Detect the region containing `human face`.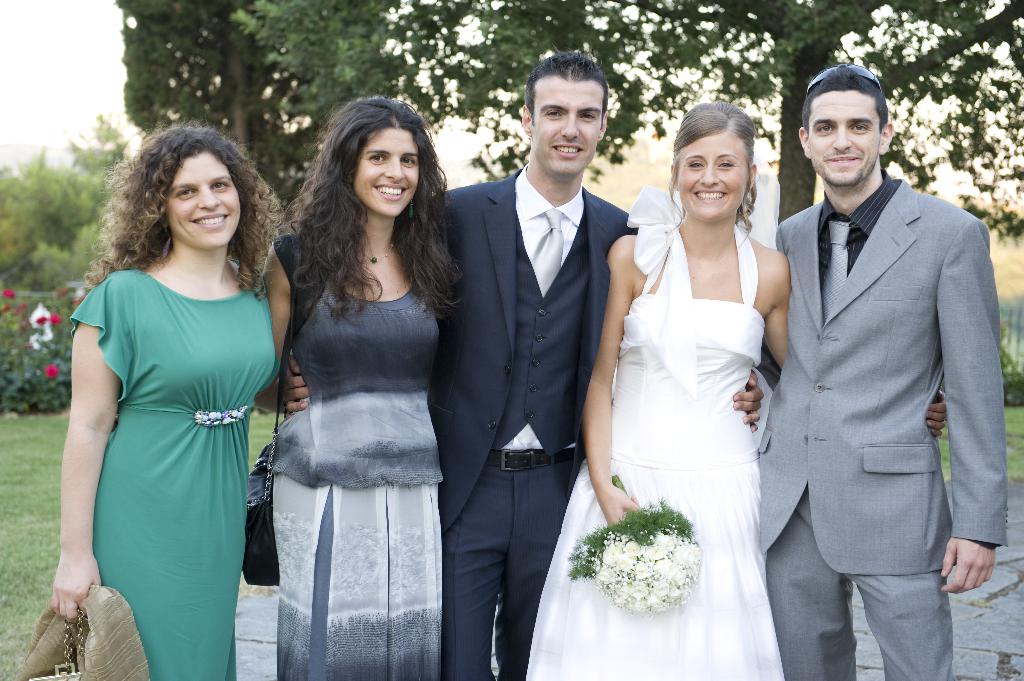
box(534, 75, 601, 172).
